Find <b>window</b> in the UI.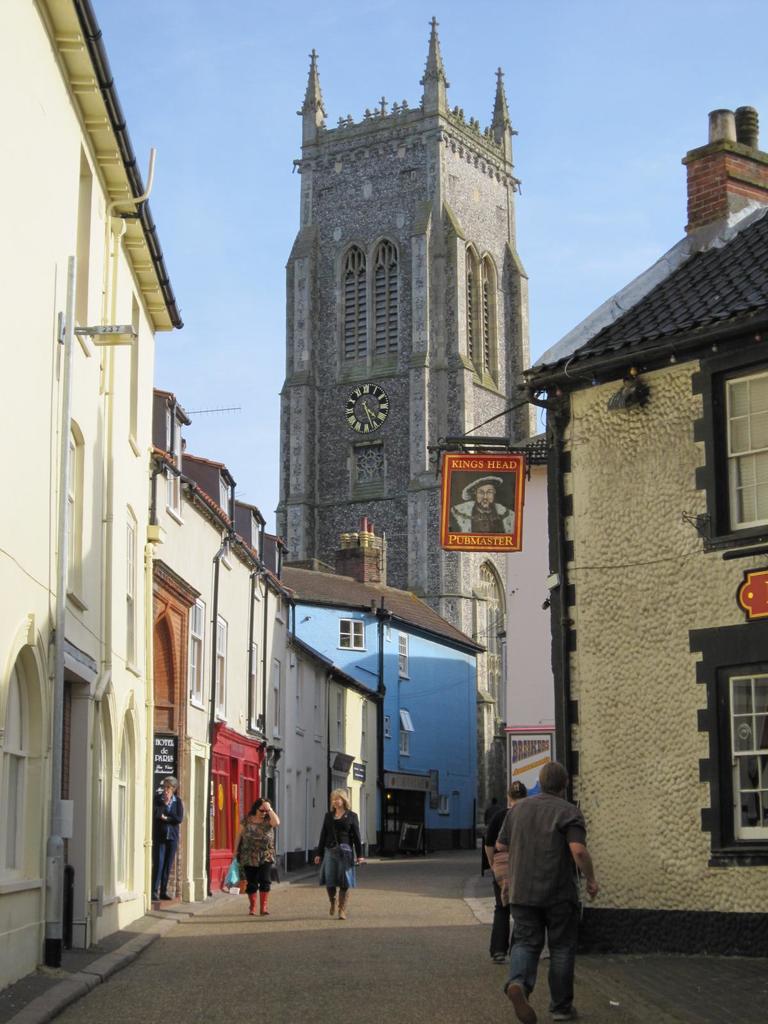
UI element at [331,618,373,659].
